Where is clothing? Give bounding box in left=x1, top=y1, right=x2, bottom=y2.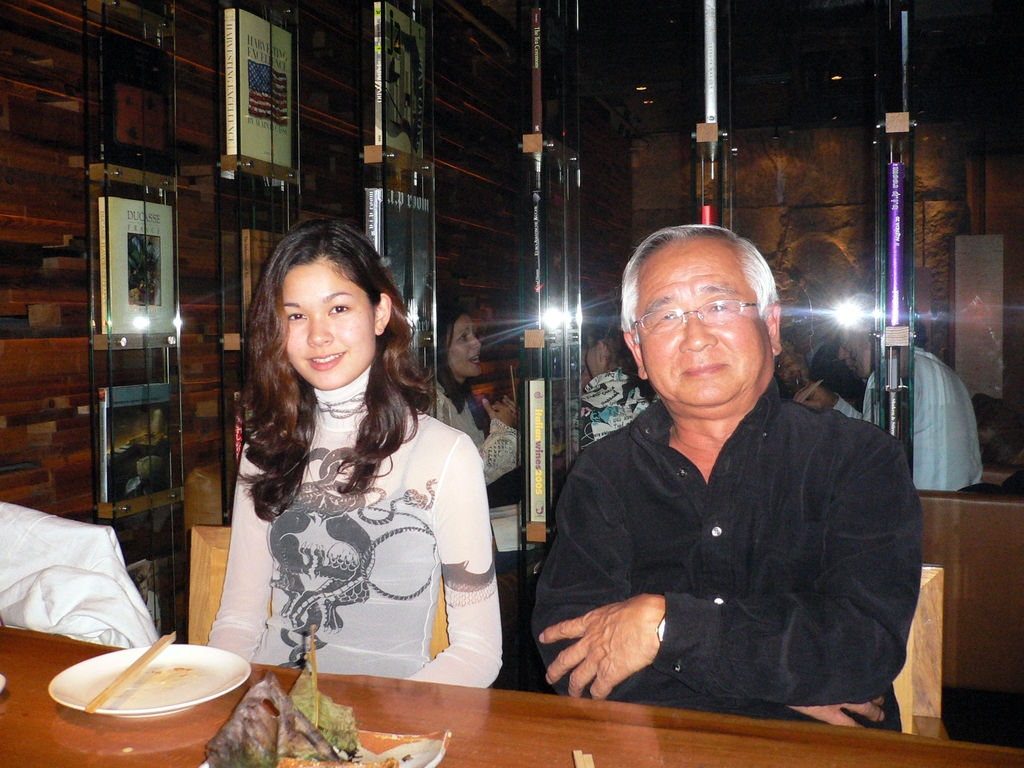
left=534, top=362, right=925, bottom=732.
